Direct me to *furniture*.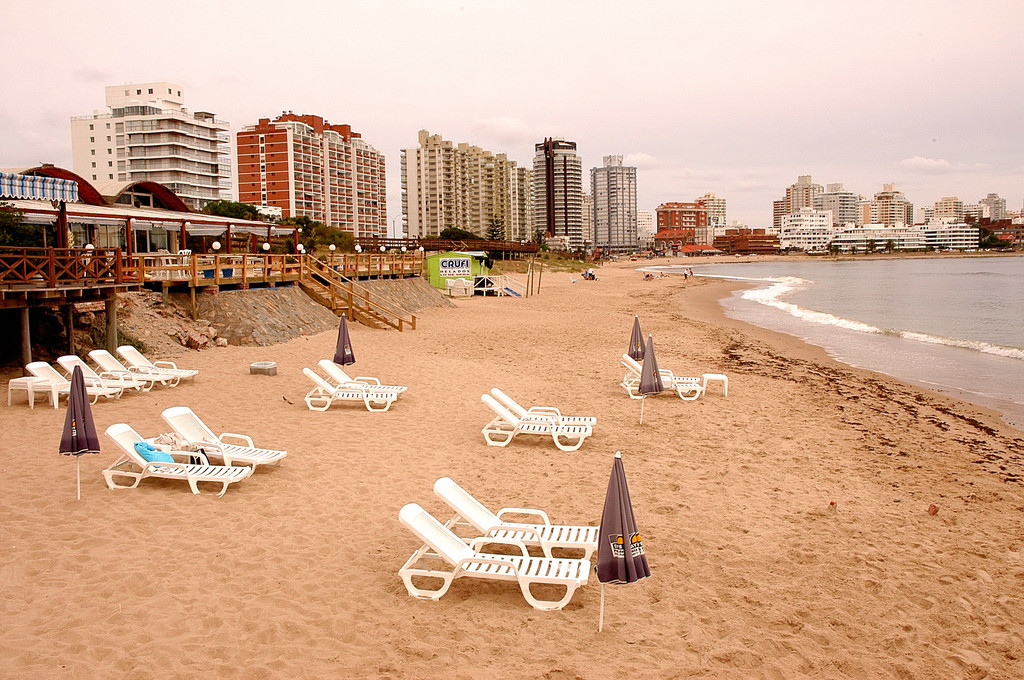
Direction: 701/369/728/396.
